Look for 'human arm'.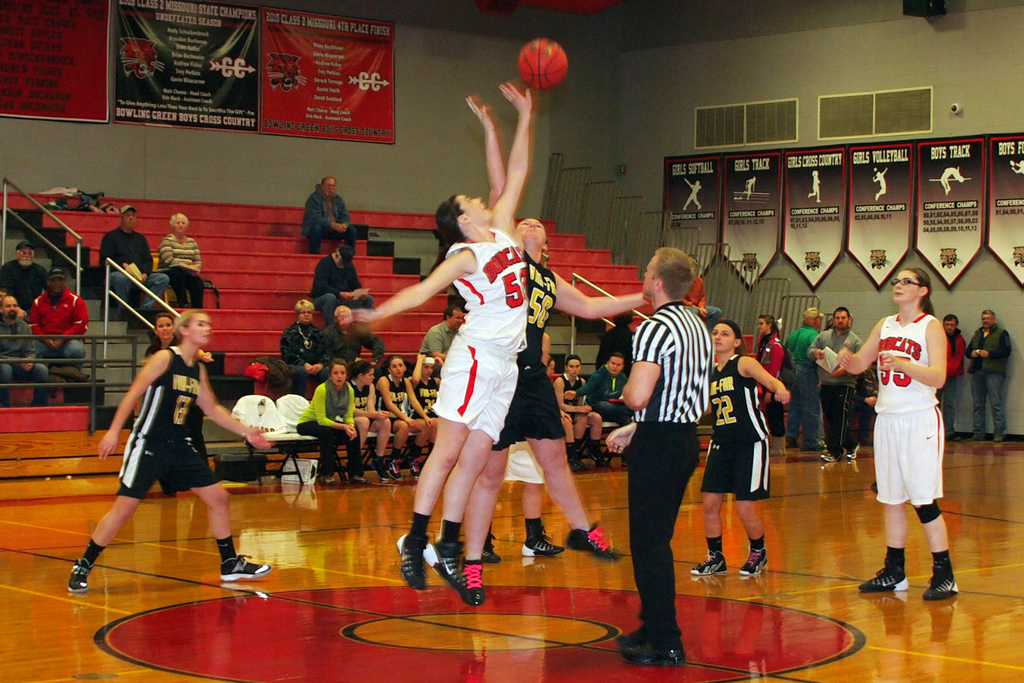
Found: [40, 271, 49, 290].
